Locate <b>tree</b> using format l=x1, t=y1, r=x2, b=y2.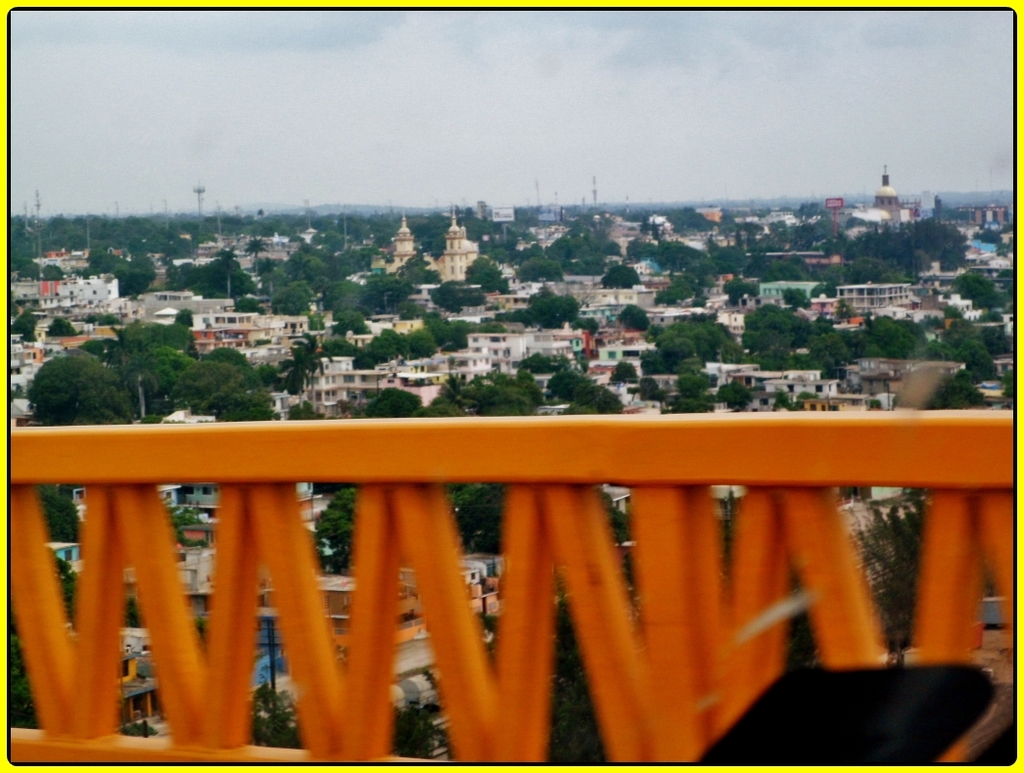
l=191, t=249, r=255, b=294.
